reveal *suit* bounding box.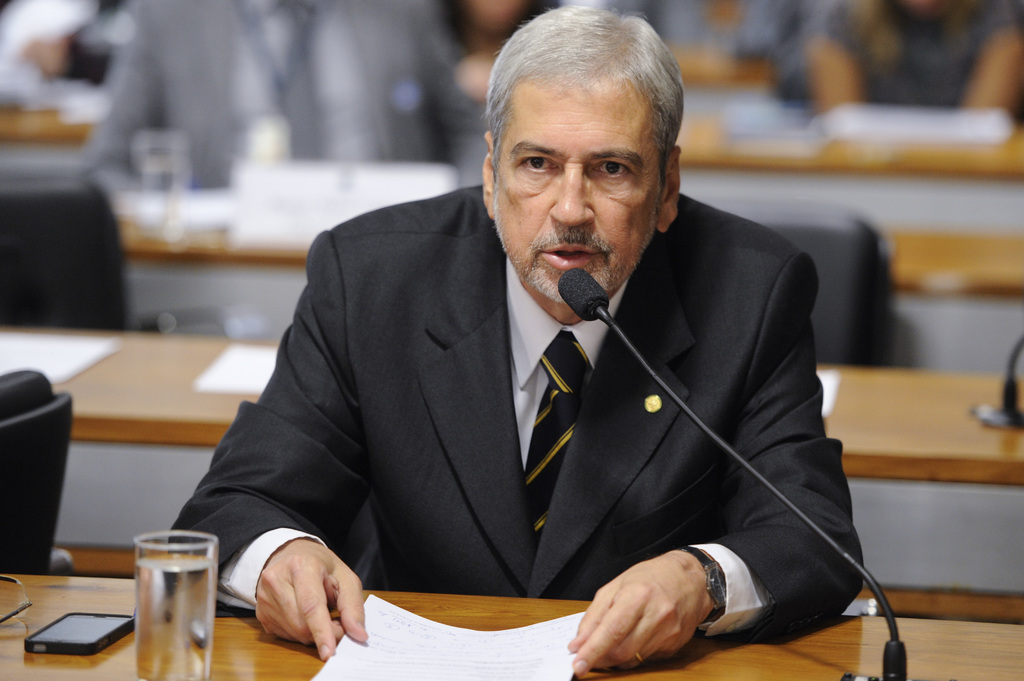
Revealed: x1=249, y1=200, x2=810, y2=630.
